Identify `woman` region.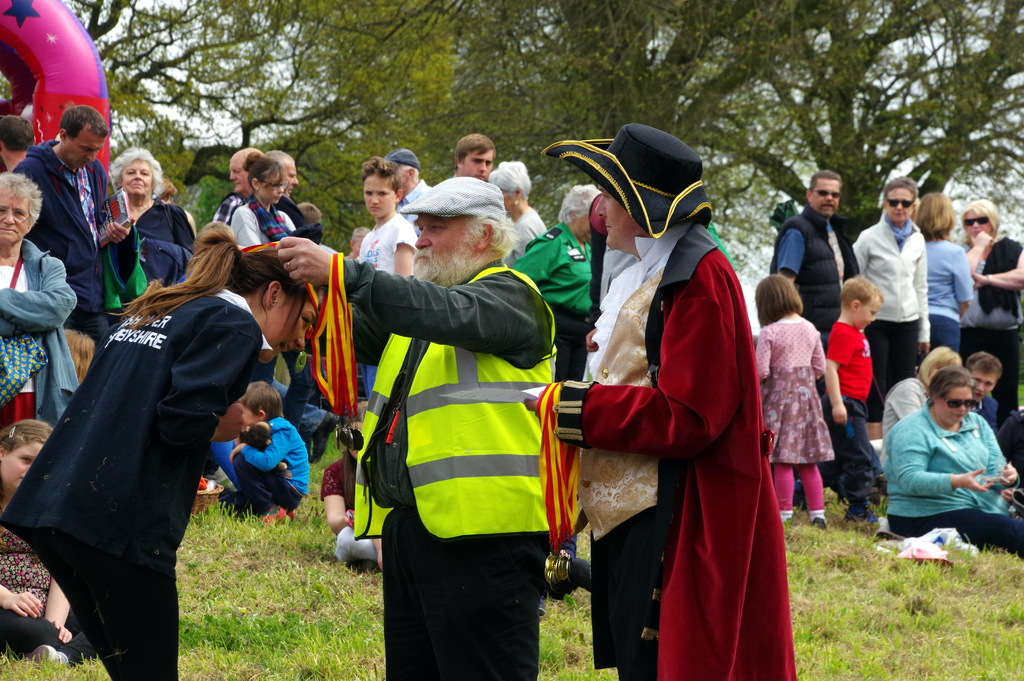
Region: select_region(959, 199, 1023, 425).
